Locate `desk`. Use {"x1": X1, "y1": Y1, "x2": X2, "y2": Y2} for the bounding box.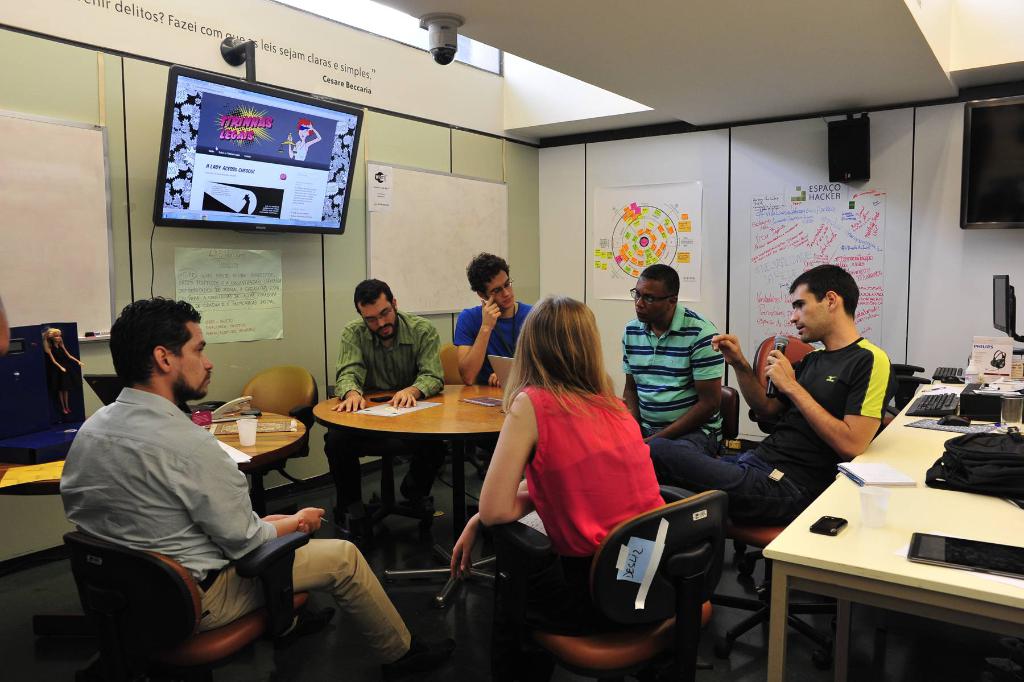
{"x1": 309, "y1": 380, "x2": 504, "y2": 617}.
